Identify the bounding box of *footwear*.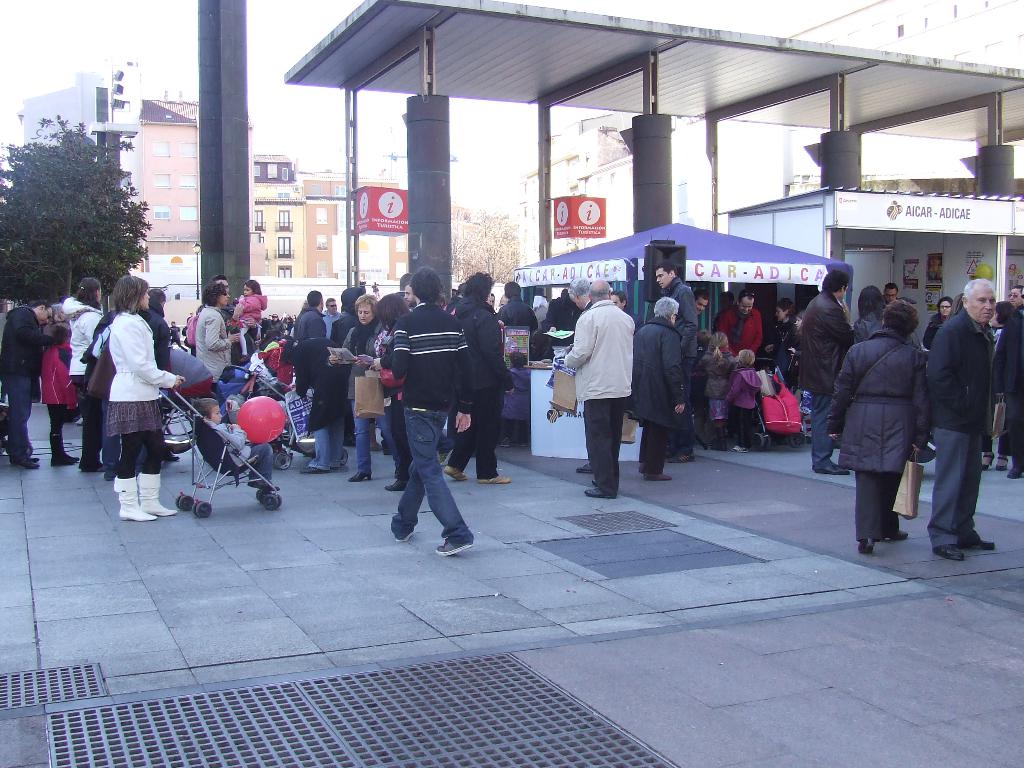
box(395, 522, 419, 545).
